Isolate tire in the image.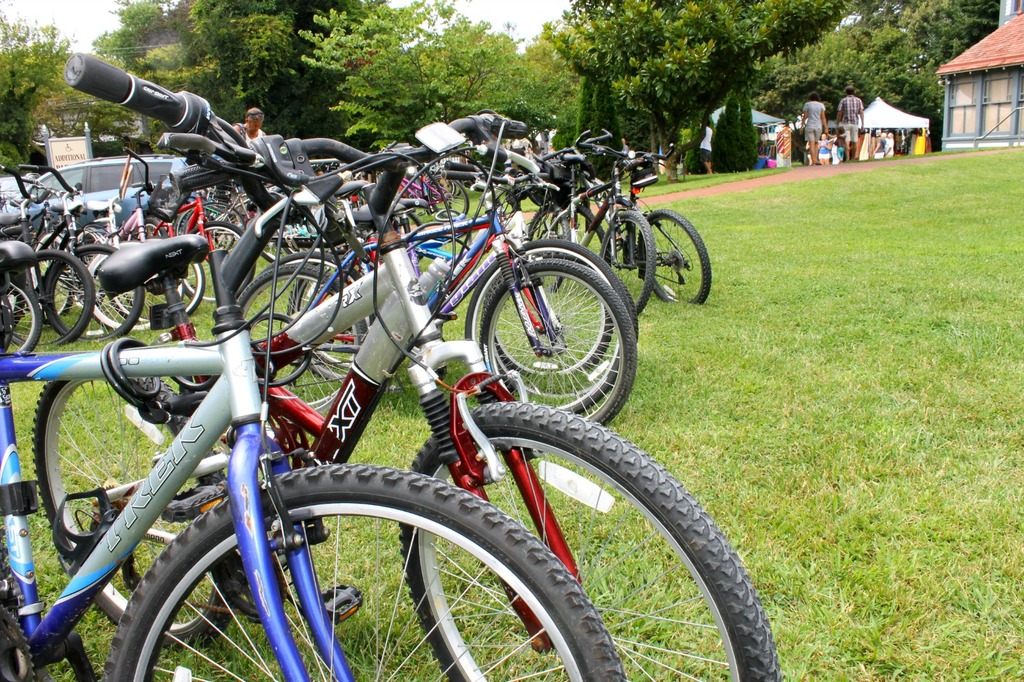
Isolated region: (left=91, top=241, right=152, bottom=333).
